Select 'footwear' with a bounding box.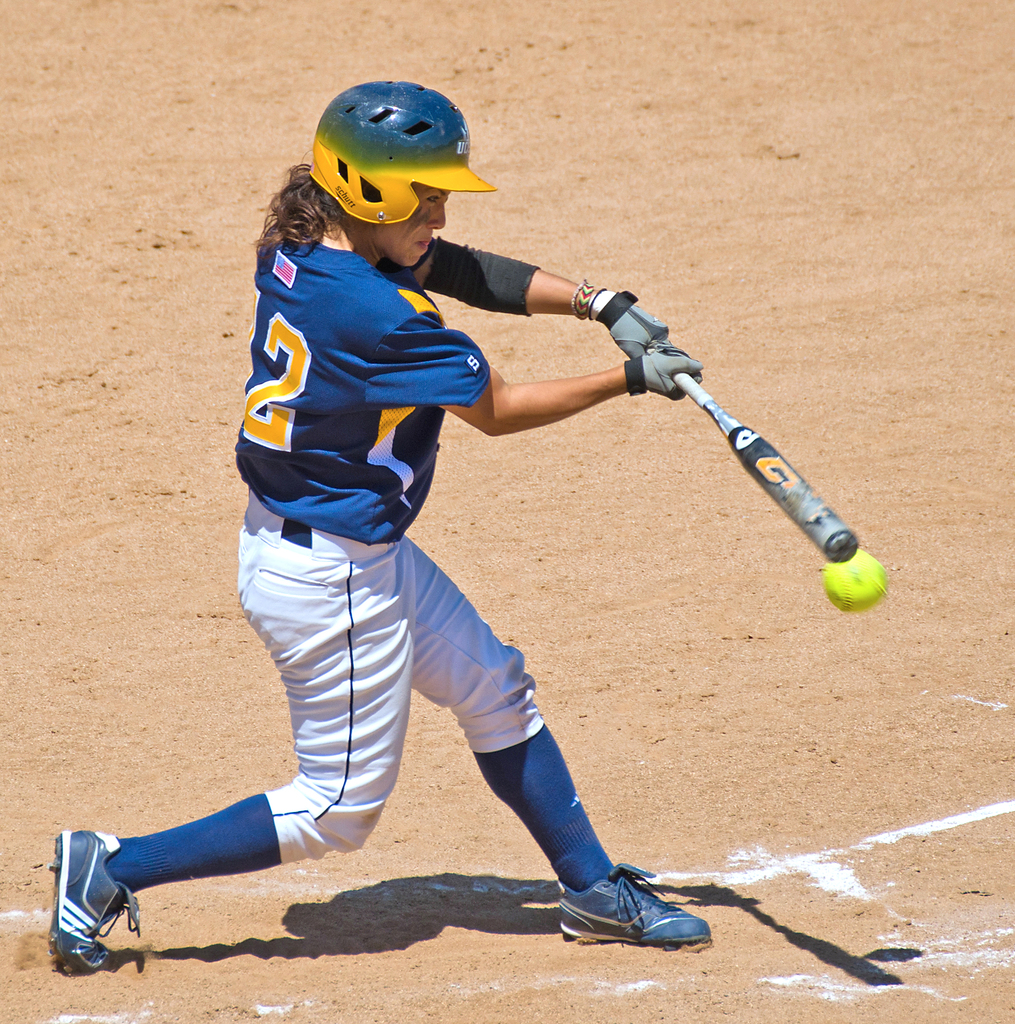
[559, 858, 717, 963].
